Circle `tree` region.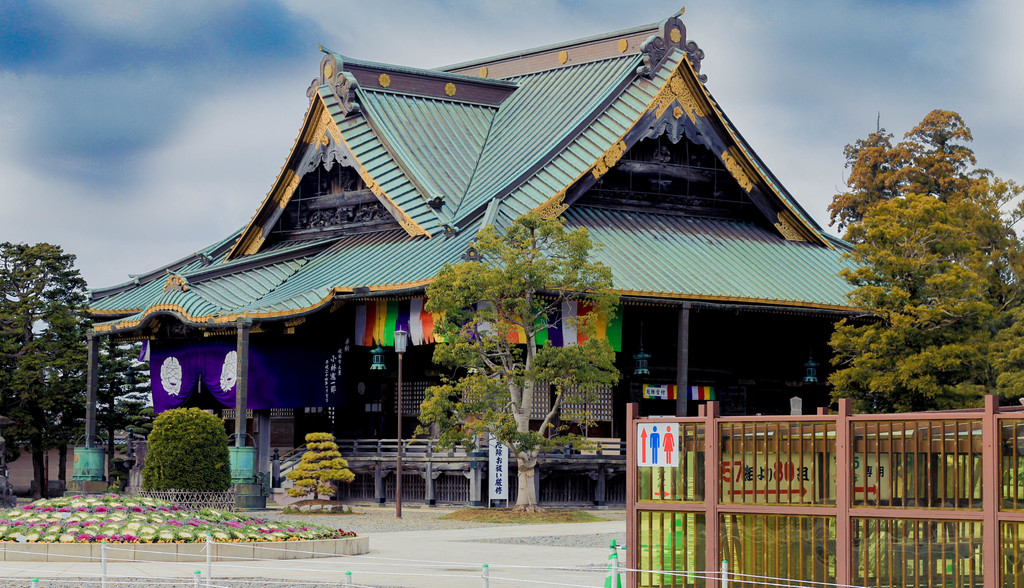
Region: region(819, 88, 1011, 418).
